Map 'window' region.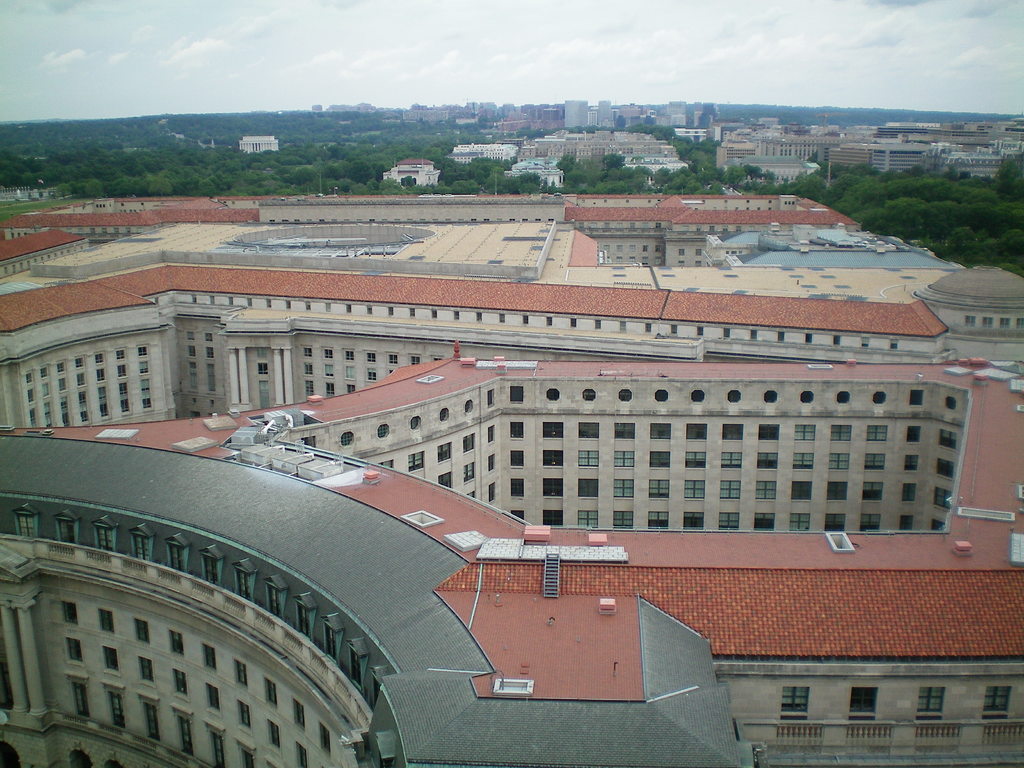
Mapped to [left=982, top=685, right=1009, bottom=712].
